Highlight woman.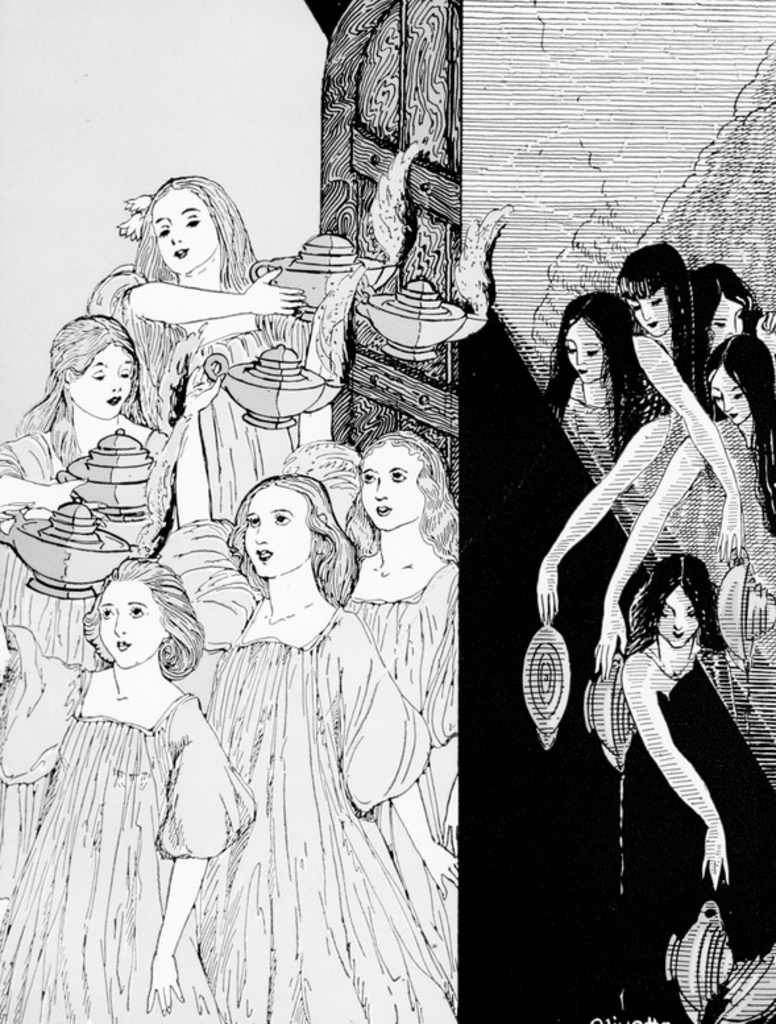
Highlighted region: box=[80, 178, 314, 402].
